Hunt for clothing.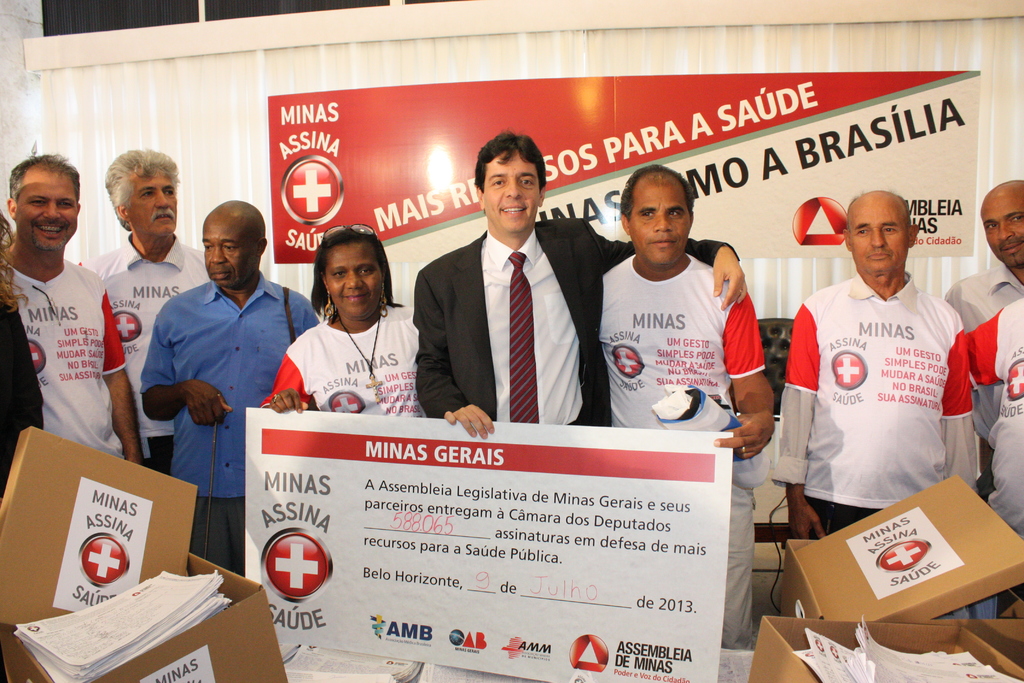
Hunted down at (x1=794, y1=247, x2=982, y2=534).
